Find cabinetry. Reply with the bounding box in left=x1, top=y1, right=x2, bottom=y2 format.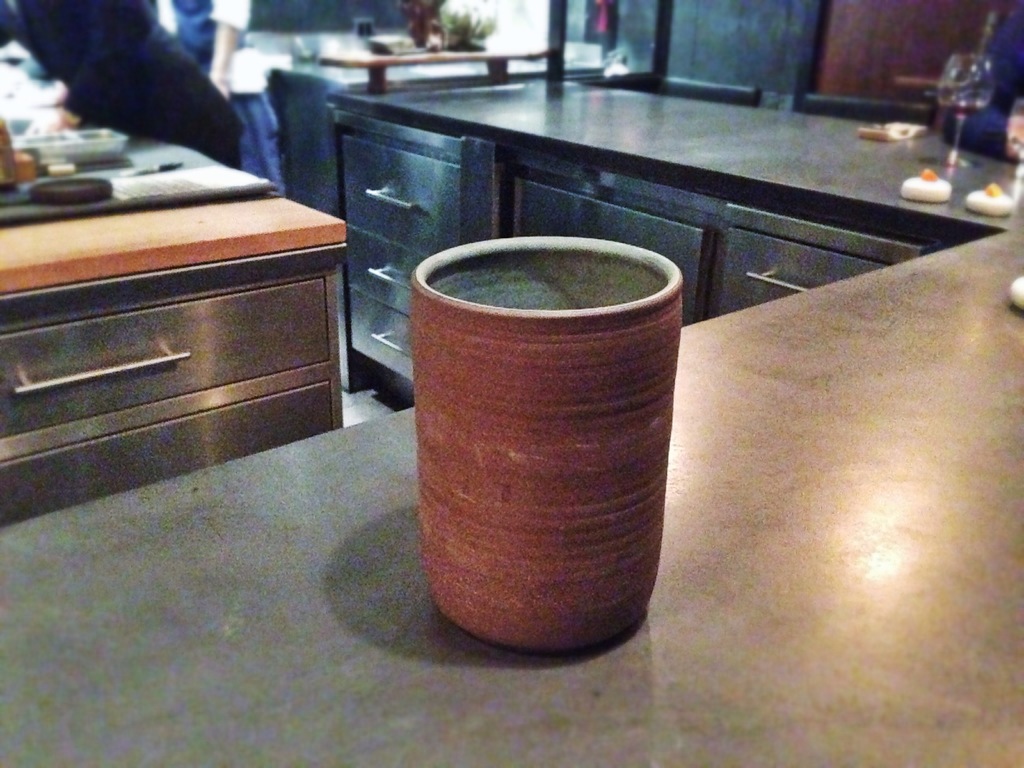
left=261, top=64, right=516, bottom=228.
